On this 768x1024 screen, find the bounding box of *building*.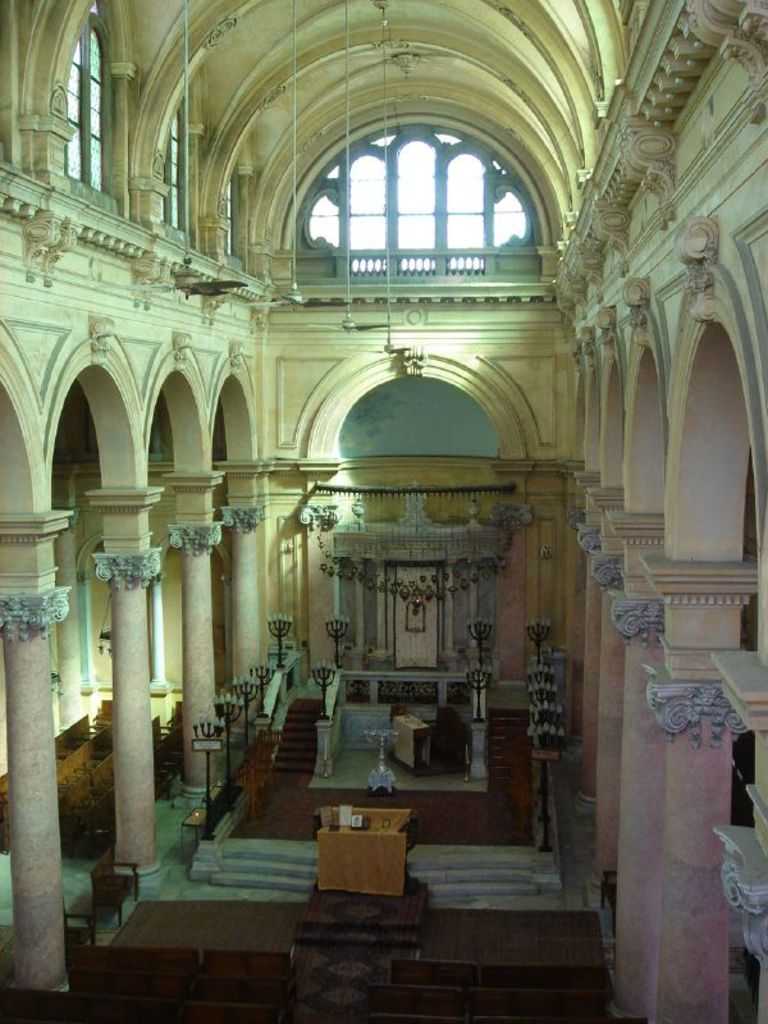
Bounding box: locate(0, 0, 767, 1023).
